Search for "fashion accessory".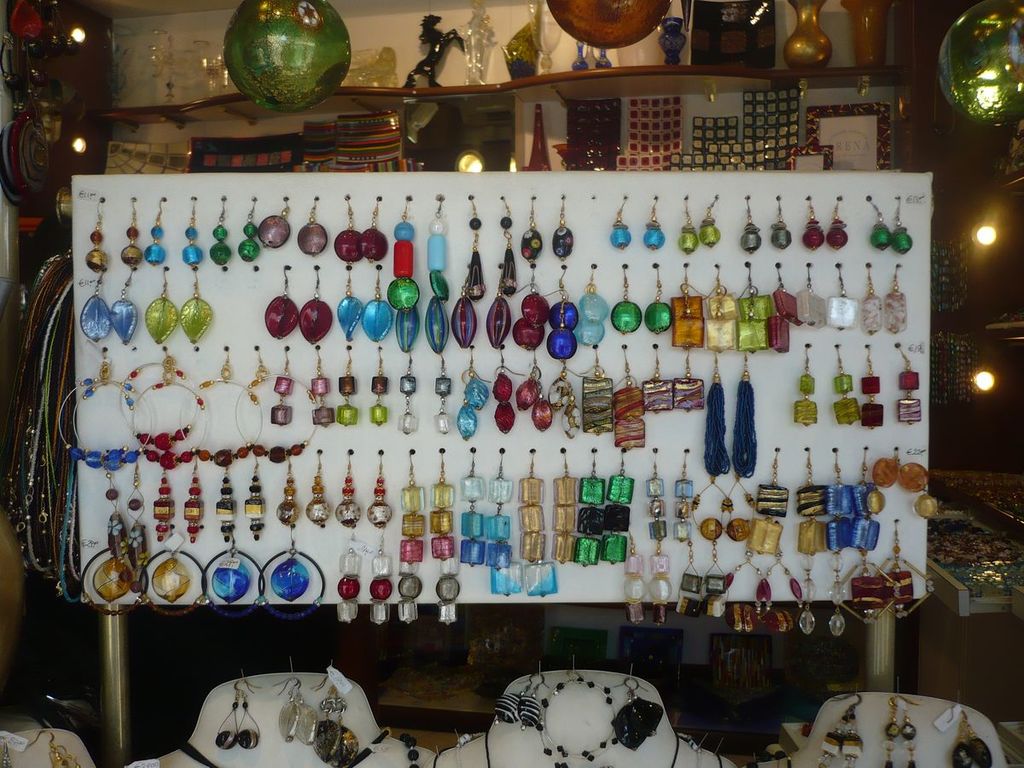
Found at (left=263, top=197, right=293, bottom=247).
